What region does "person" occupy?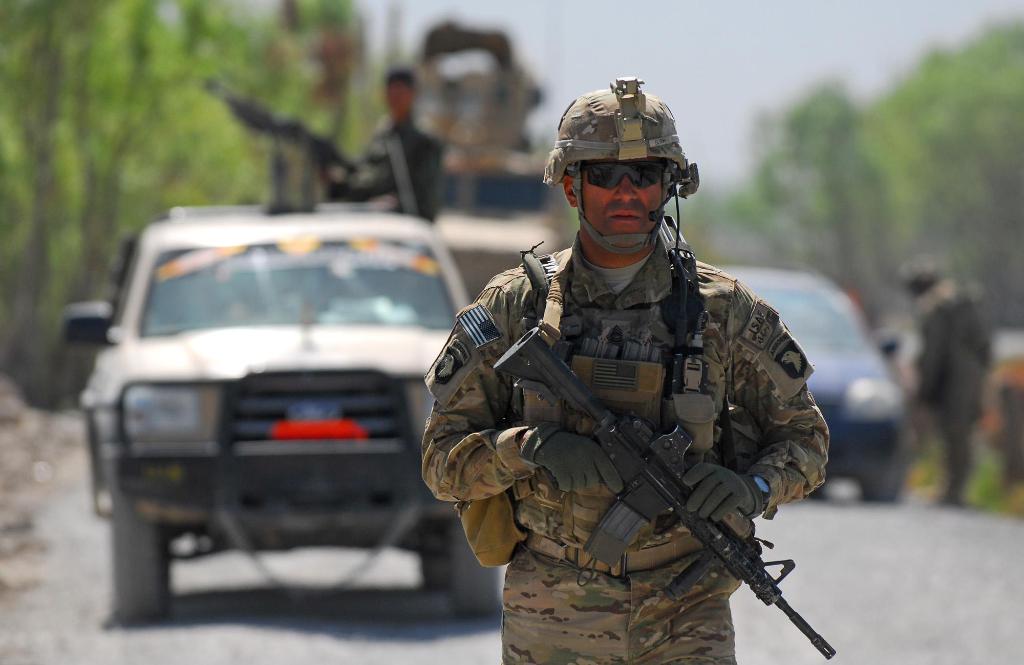
<box>325,70,446,219</box>.
